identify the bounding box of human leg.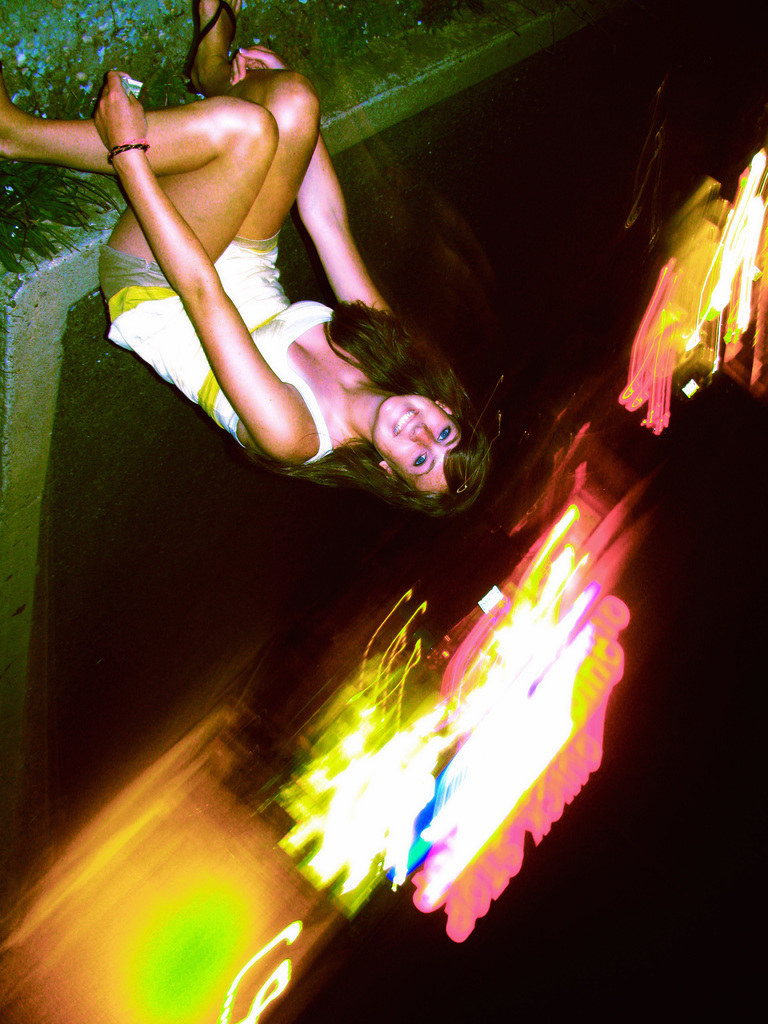
box=[0, 94, 276, 326].
